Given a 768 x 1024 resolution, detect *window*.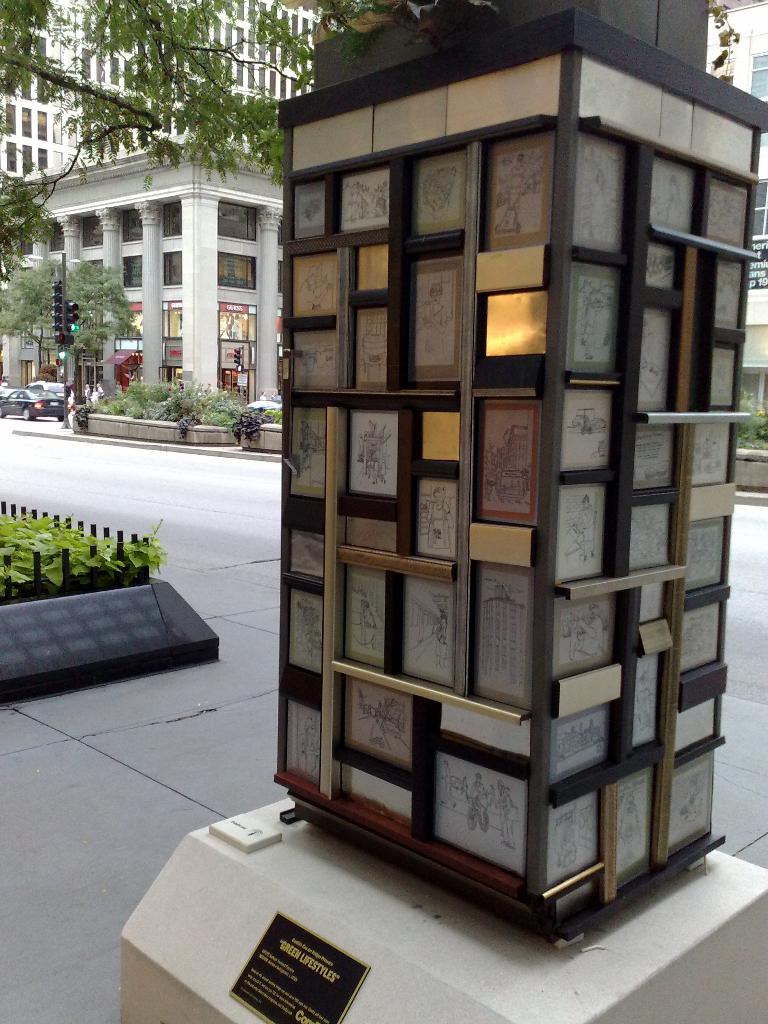
box=[749, 183, 767, 237].
